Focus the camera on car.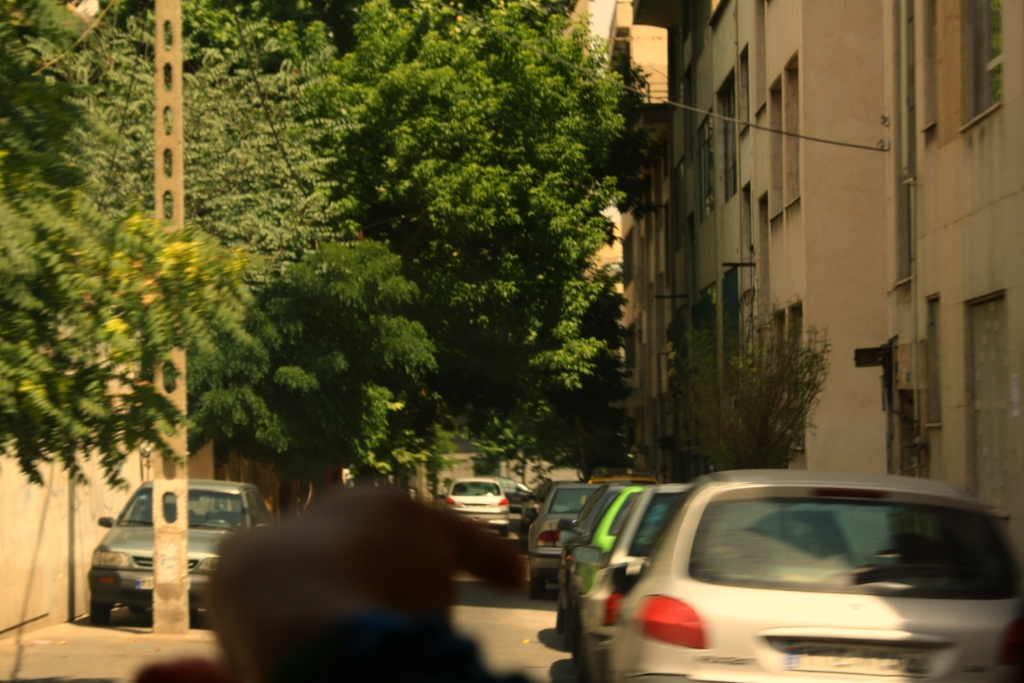
Focus region: Rect(82, 473, 271, 637).
